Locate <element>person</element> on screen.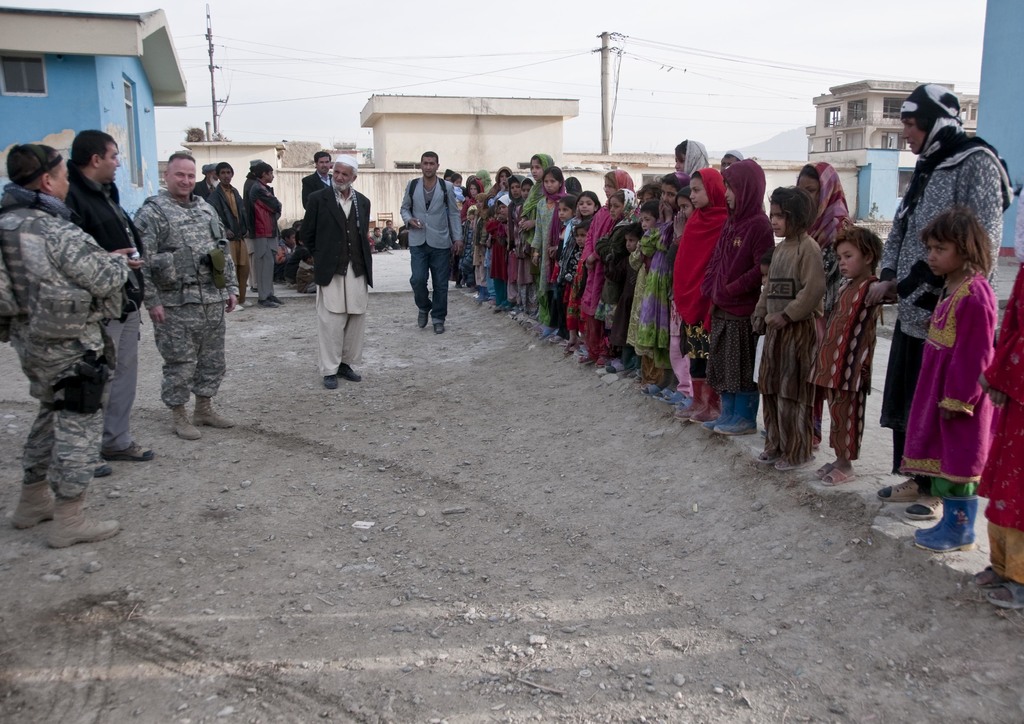
On screen at Rect(895, 202, 995, 552).
